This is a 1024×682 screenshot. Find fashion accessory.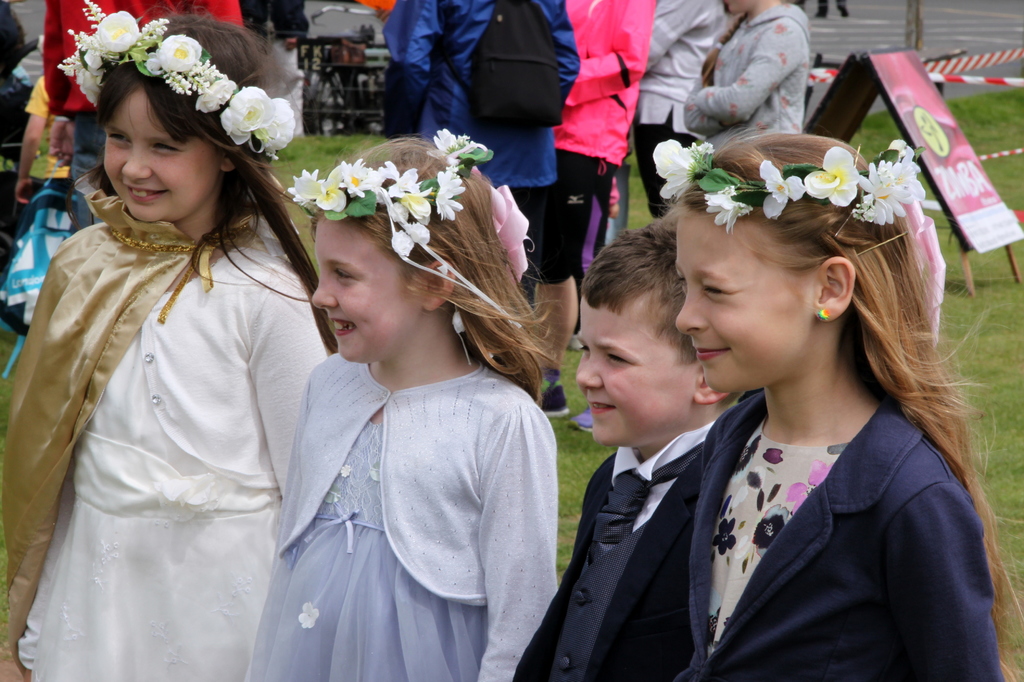
Bounding box: BBox(713, 42, 723, 48).
